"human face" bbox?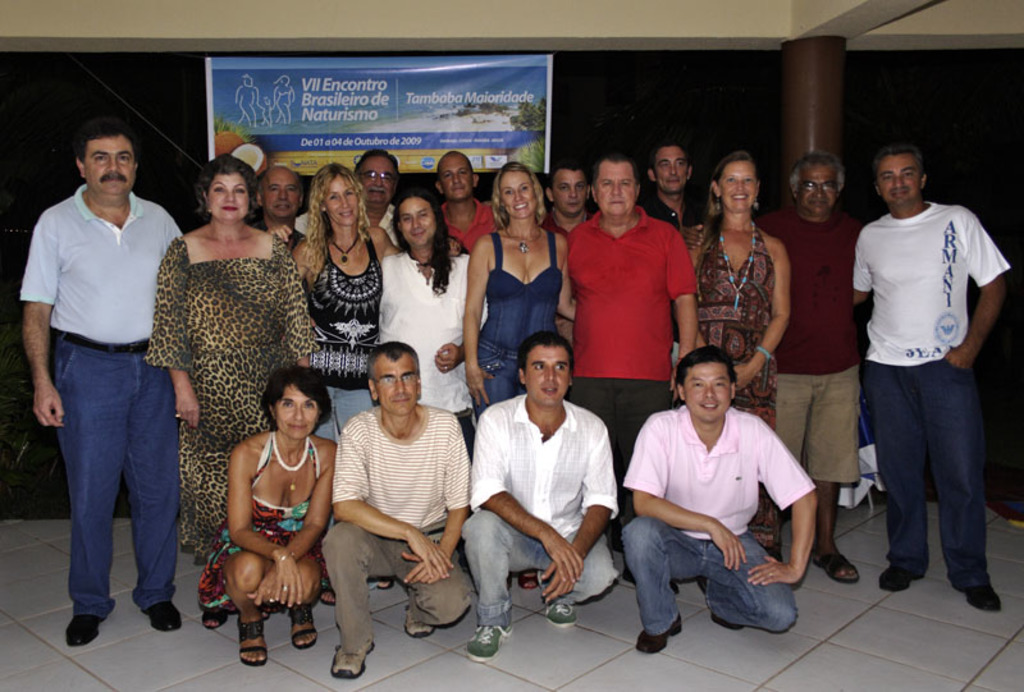
<bbox>681, 361, 735, 423</bbox>
